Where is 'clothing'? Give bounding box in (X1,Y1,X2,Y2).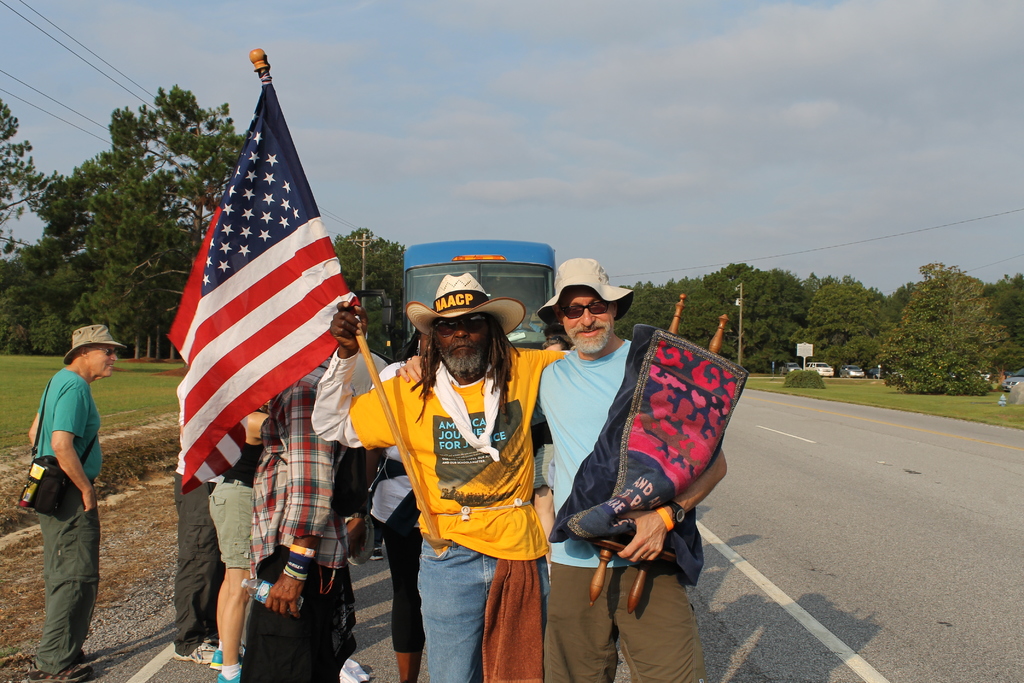
(174,473,223,664).
